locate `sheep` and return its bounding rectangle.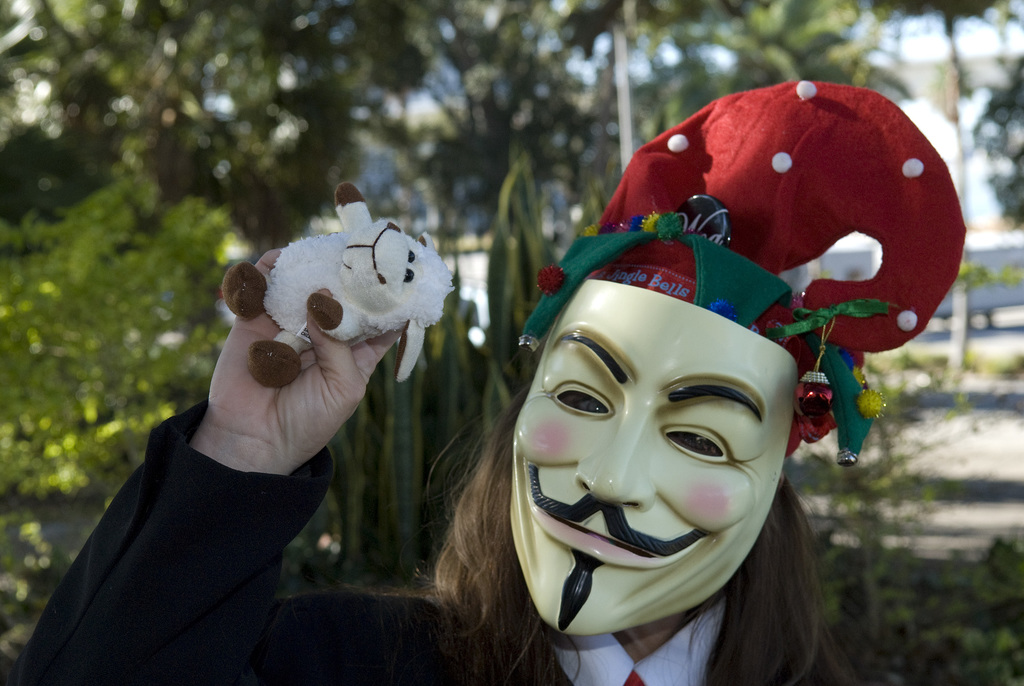
[x1=221, y1=179, x2=455, y2=389].
